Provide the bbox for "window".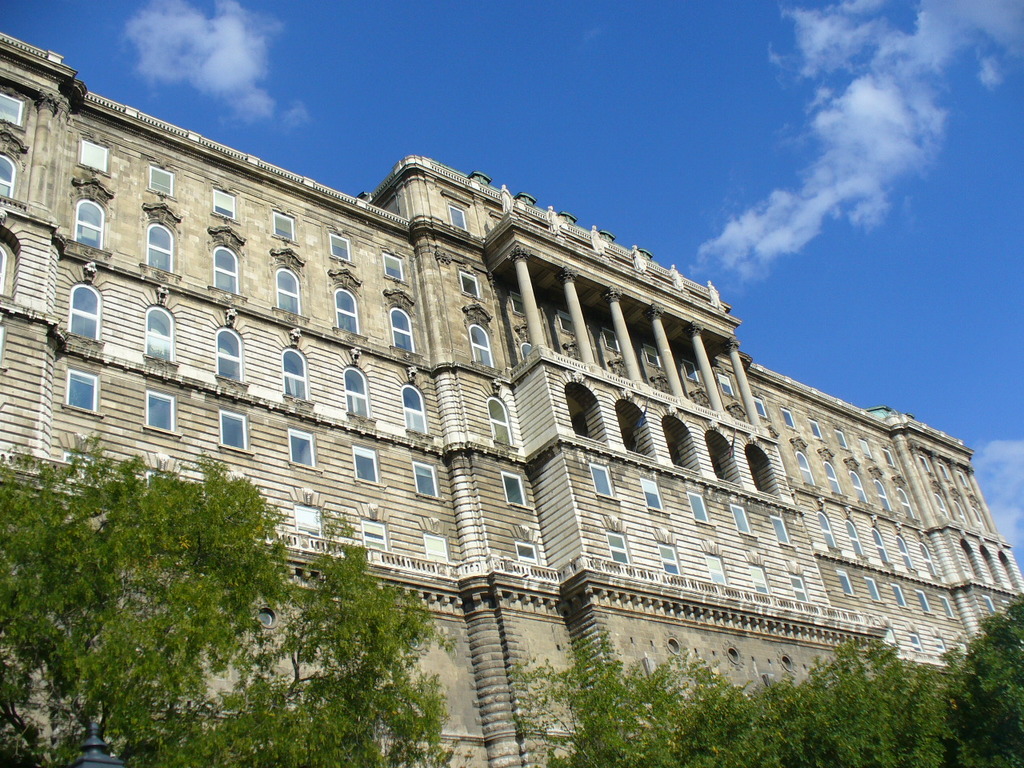
box(141, 390, 182, 437).
